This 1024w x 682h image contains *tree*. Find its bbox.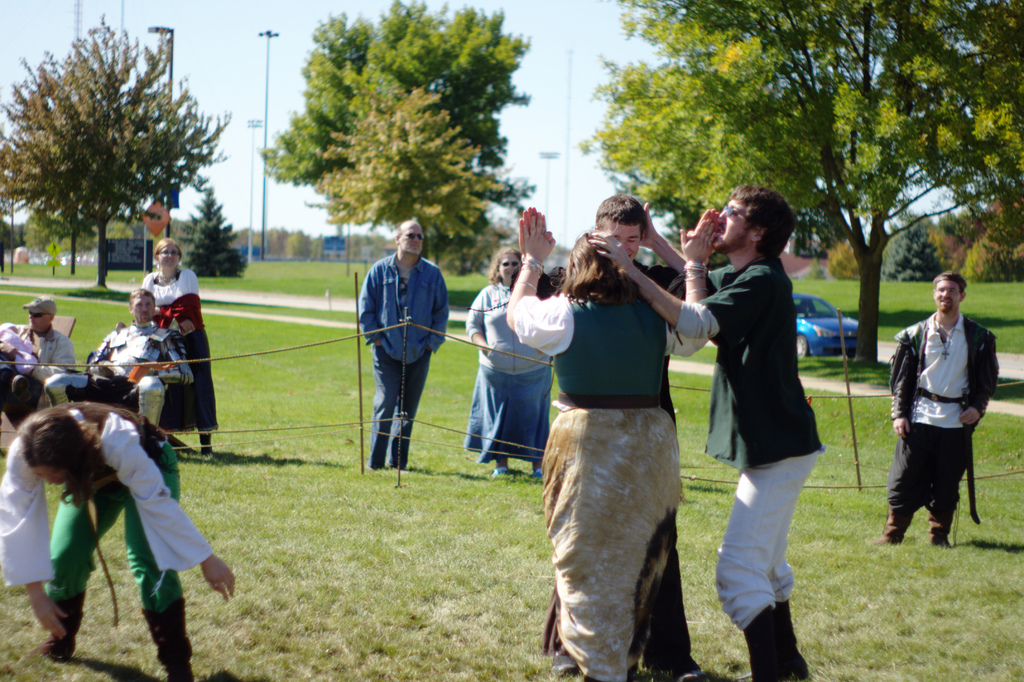
pyautogui.locateOnScreen(323, 232, 363, 261).
